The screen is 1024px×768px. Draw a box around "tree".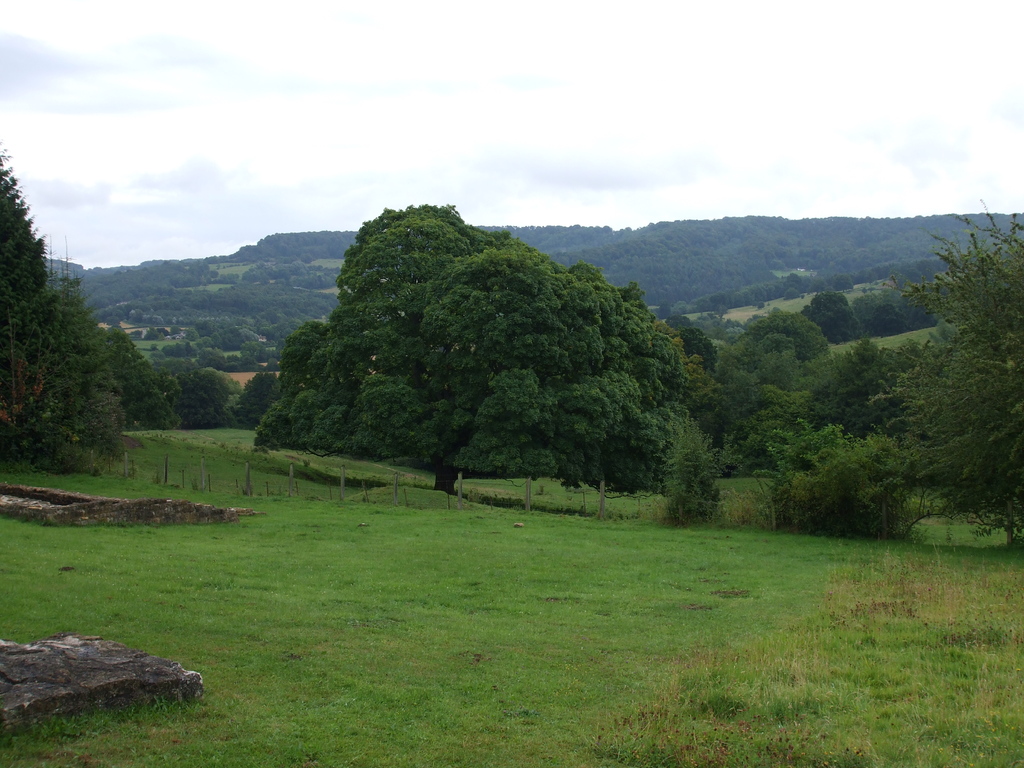
(left=157, top=355, right=235, bottom=426).
